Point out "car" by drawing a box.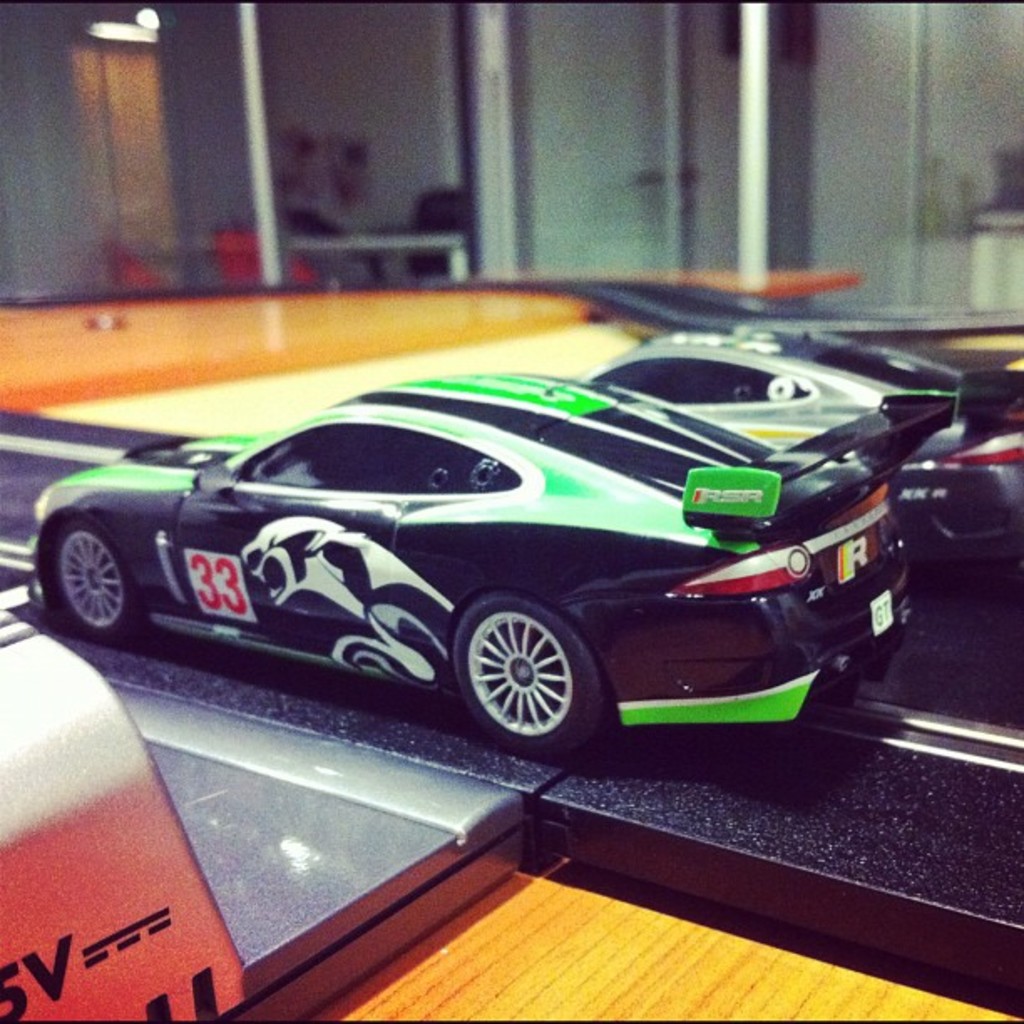
(582, 326, 1022, 559).
